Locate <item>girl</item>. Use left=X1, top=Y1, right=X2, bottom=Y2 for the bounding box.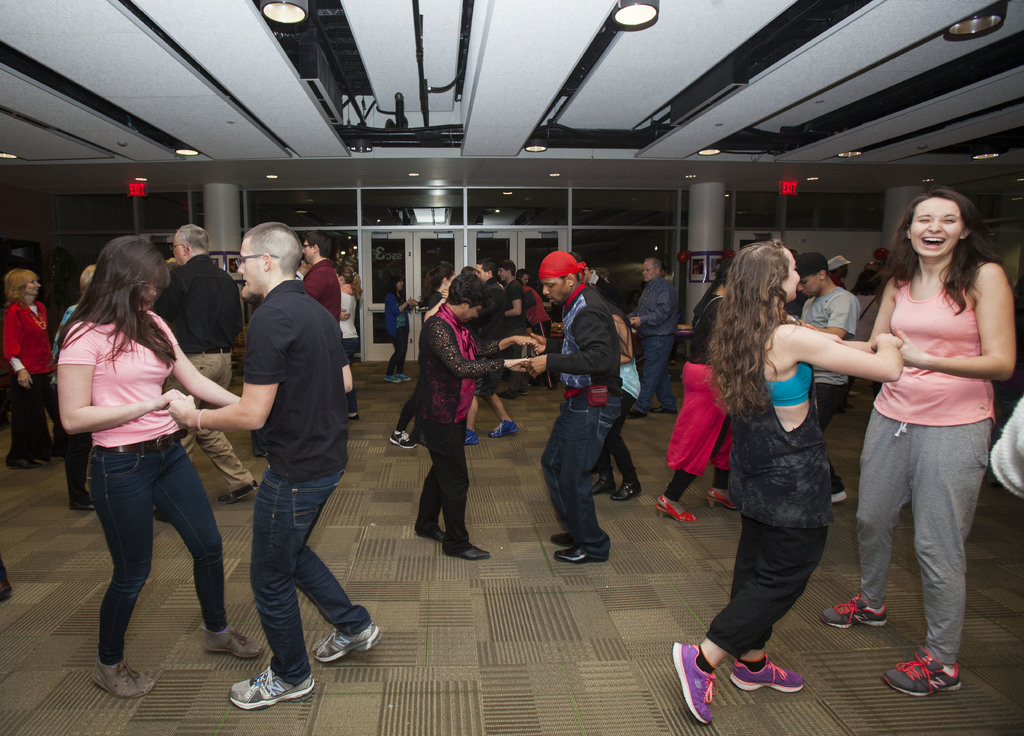
left=61, top=237, right=263, bottom=700.
